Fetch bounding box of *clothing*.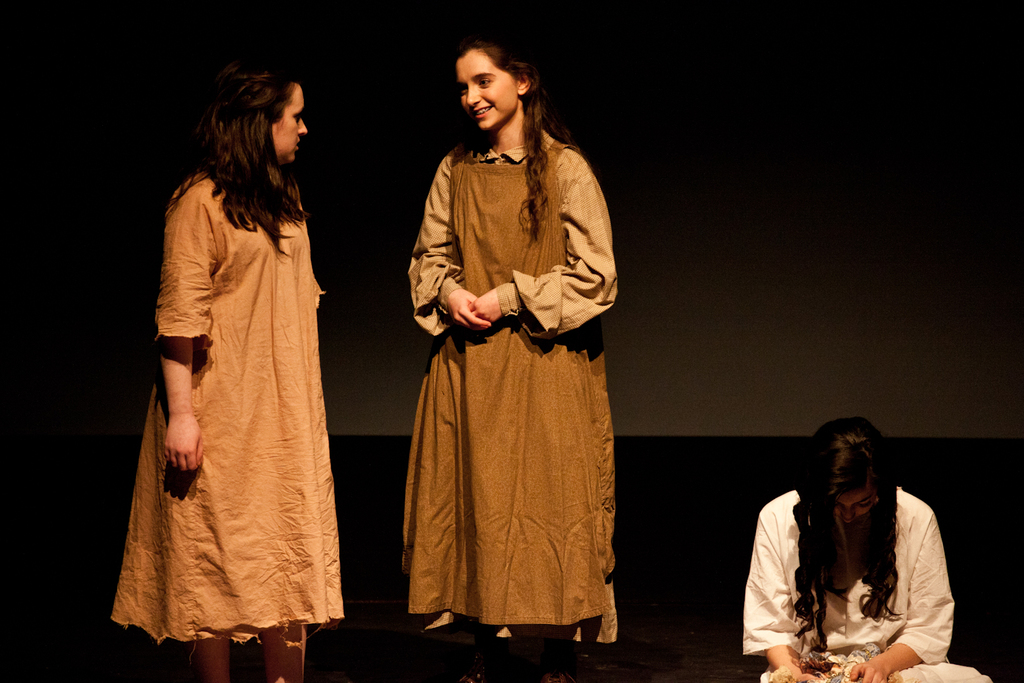
Bbox: 737 490 996 682.
